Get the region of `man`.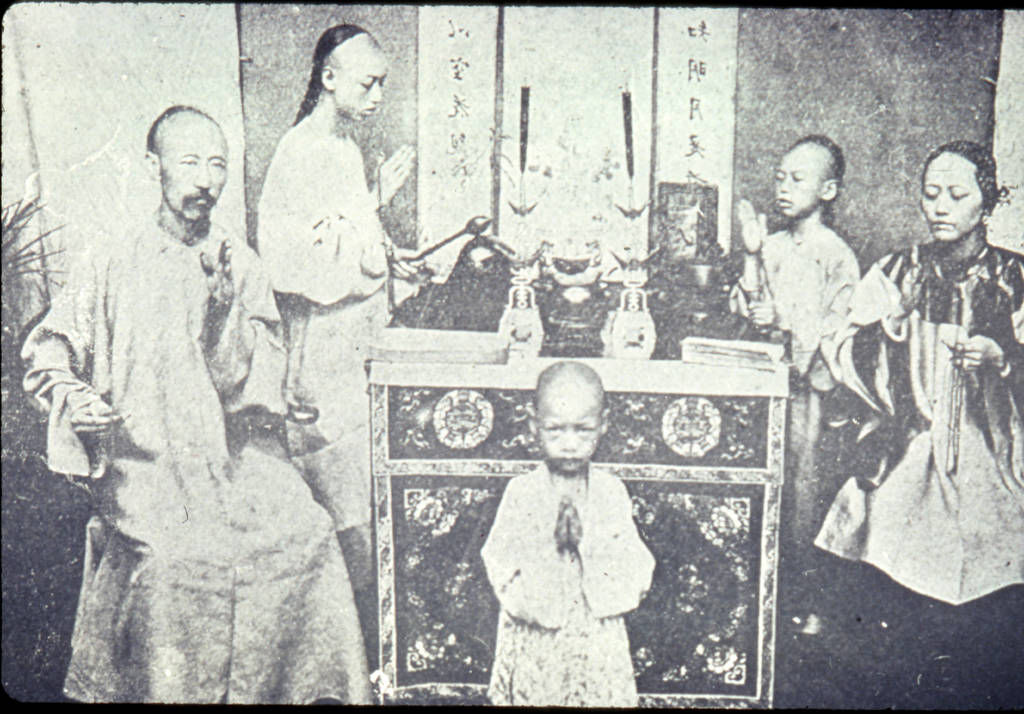
x1=20, y1=102, x2=356, y2=701.
